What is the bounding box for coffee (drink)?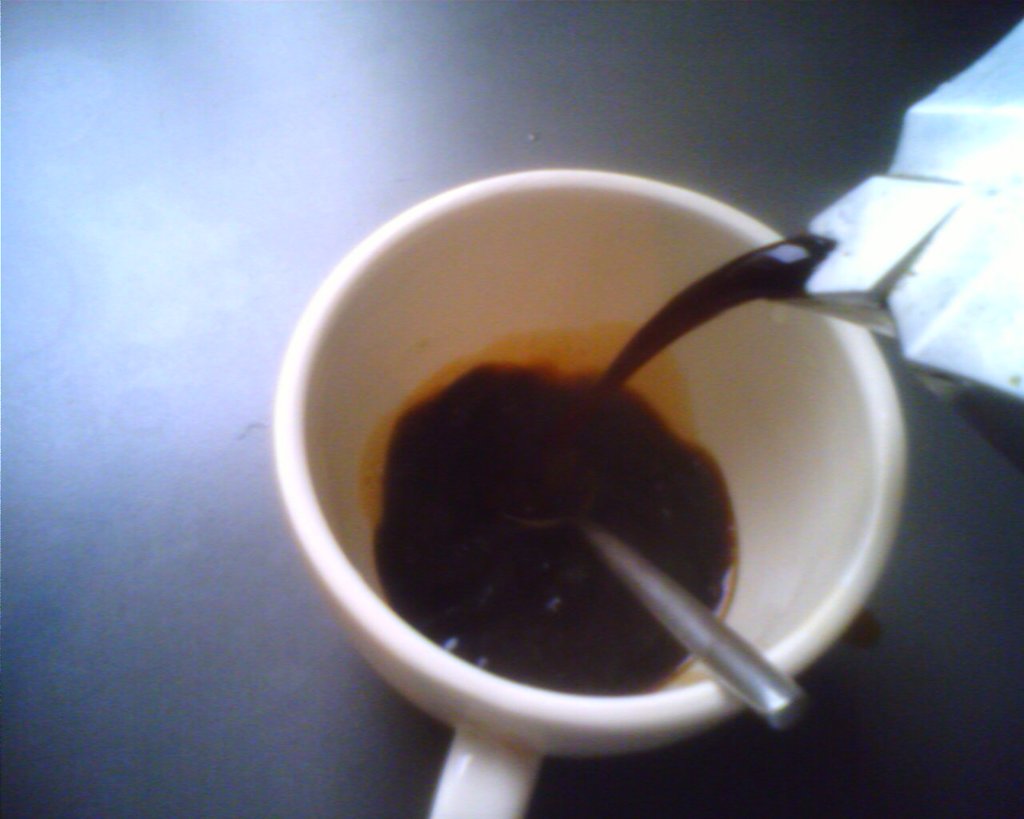
Rect(269, 134, 846, 810).
